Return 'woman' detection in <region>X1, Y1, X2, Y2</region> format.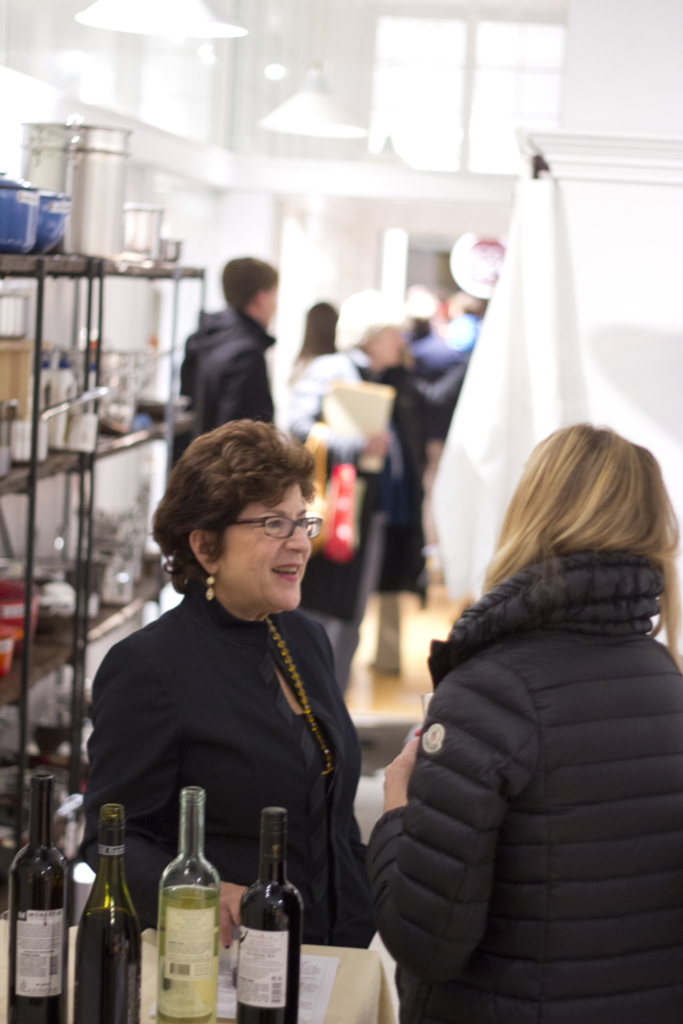
<region>349, 378, 676, 1012</region>.
